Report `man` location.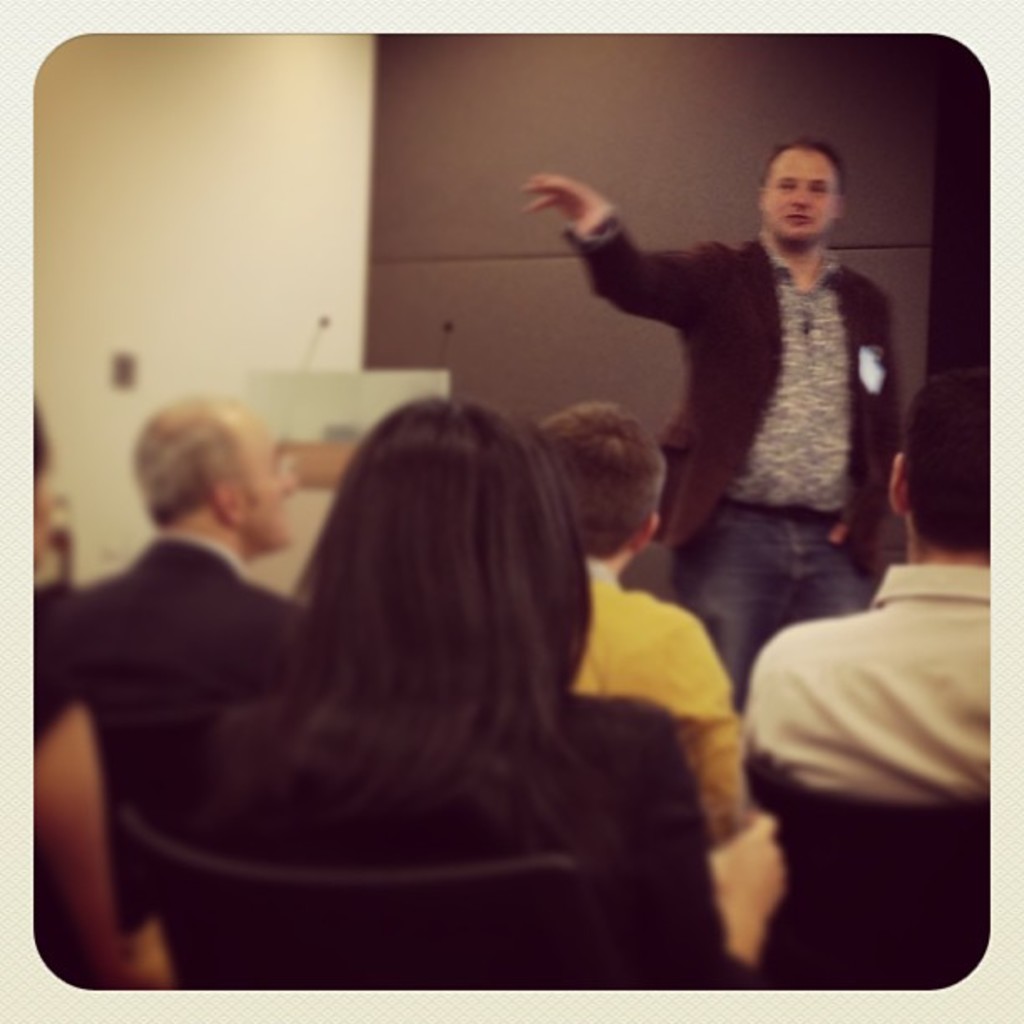
Report: {"left": 738, "top": 366, "right": 991, "bottom": 820}.
